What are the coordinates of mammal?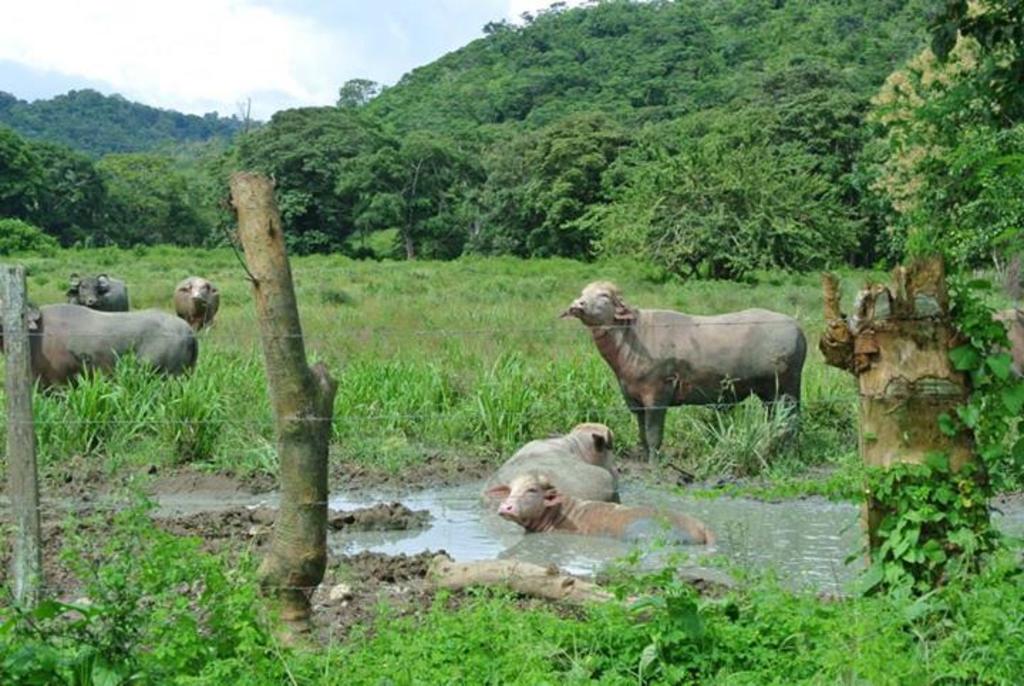
box(174, 275, 220, 324).
